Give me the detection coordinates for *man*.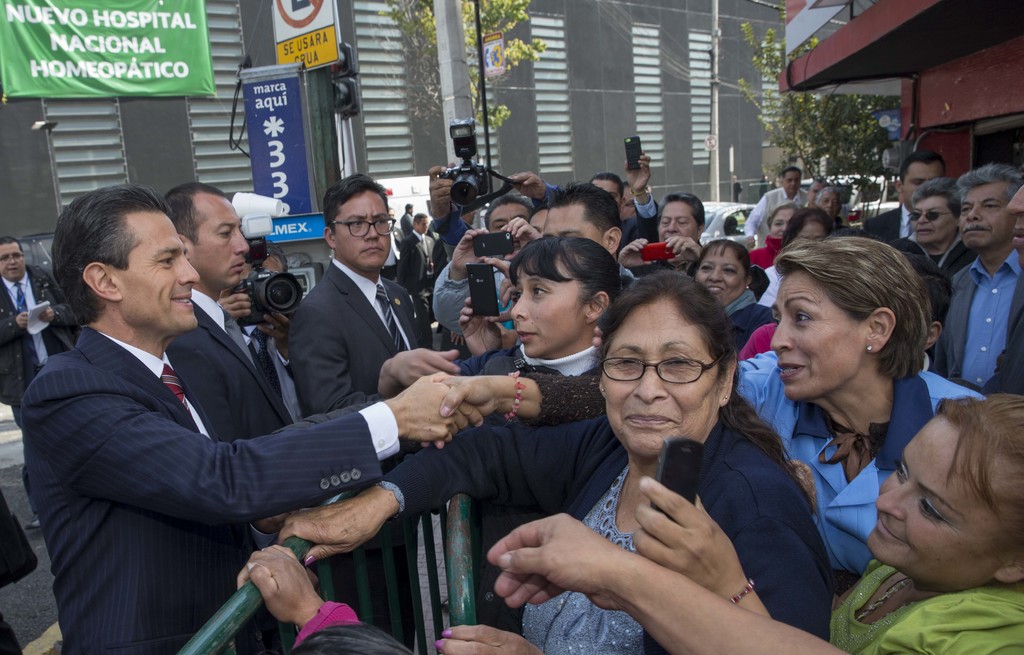
crop(861, 154, 948, 245).
